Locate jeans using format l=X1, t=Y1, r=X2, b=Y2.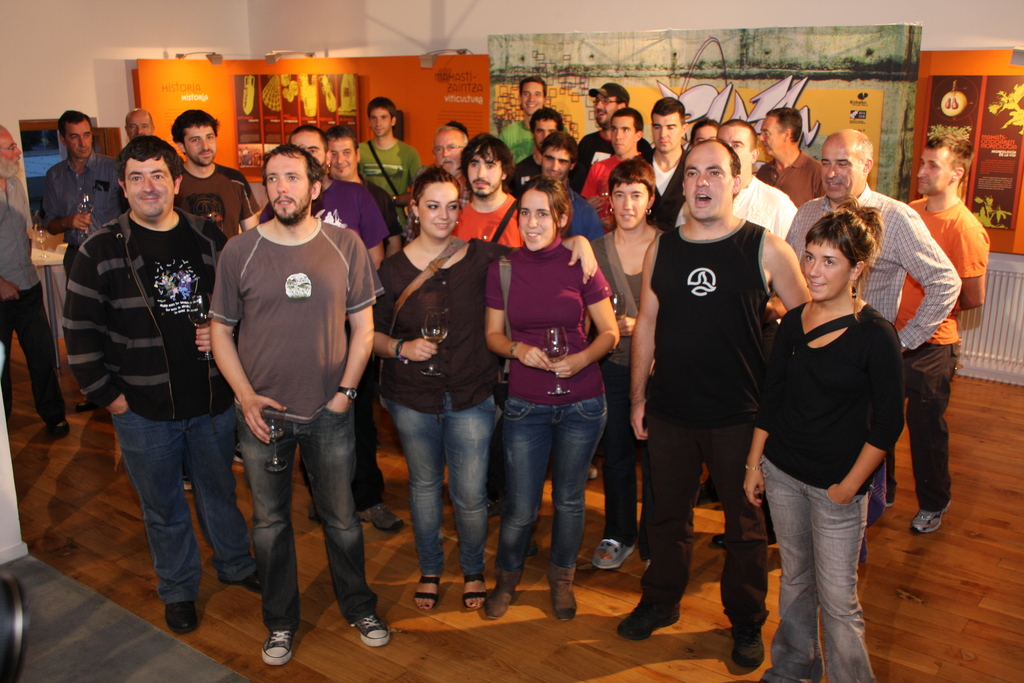
l=503, t=395, r=605, b=573.
